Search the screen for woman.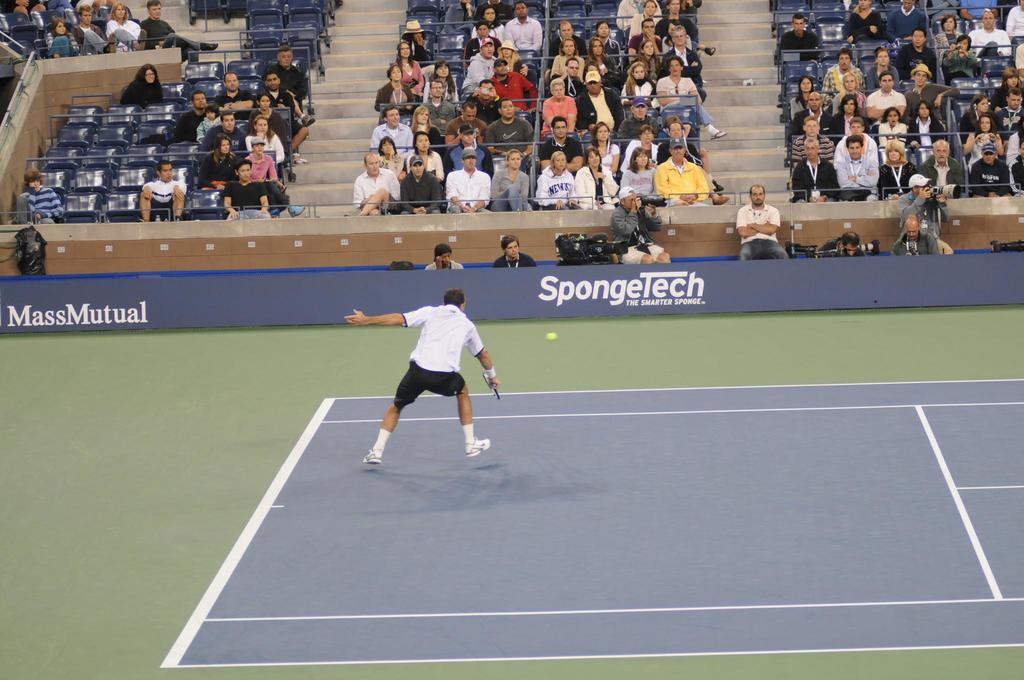
Found at region(490, 147, 534, 212).
